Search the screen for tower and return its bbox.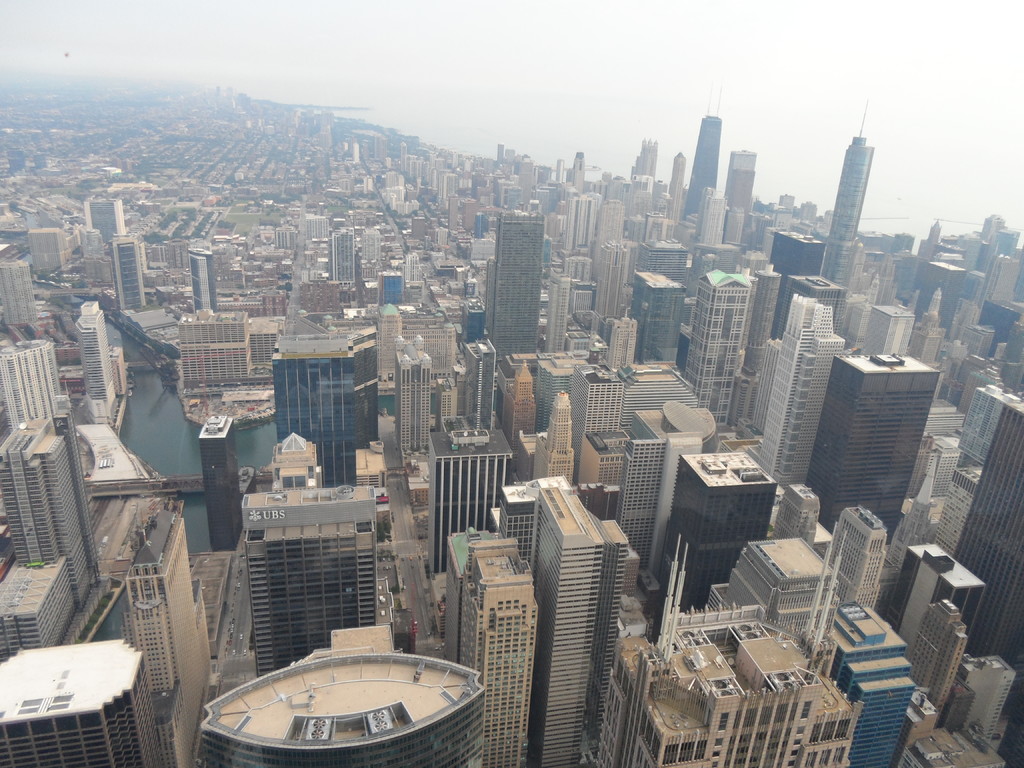
Found: x1=948 y1=209 x2=1009 y2=301.
